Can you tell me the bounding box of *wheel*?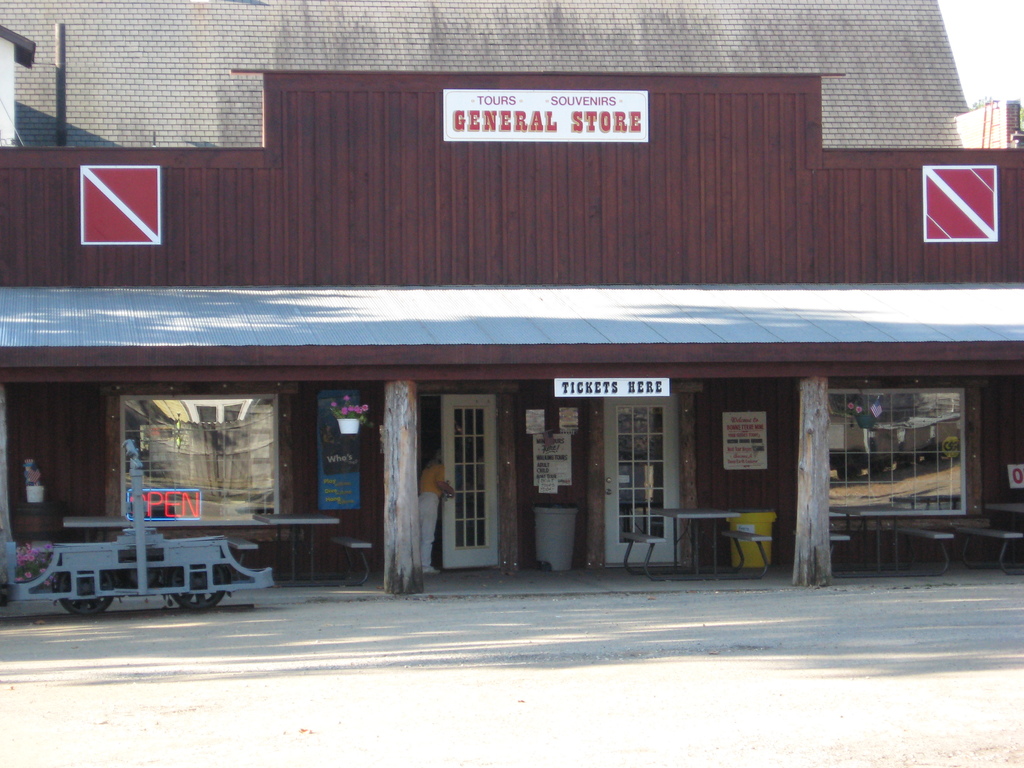
box(56, 566, 115, 618).
